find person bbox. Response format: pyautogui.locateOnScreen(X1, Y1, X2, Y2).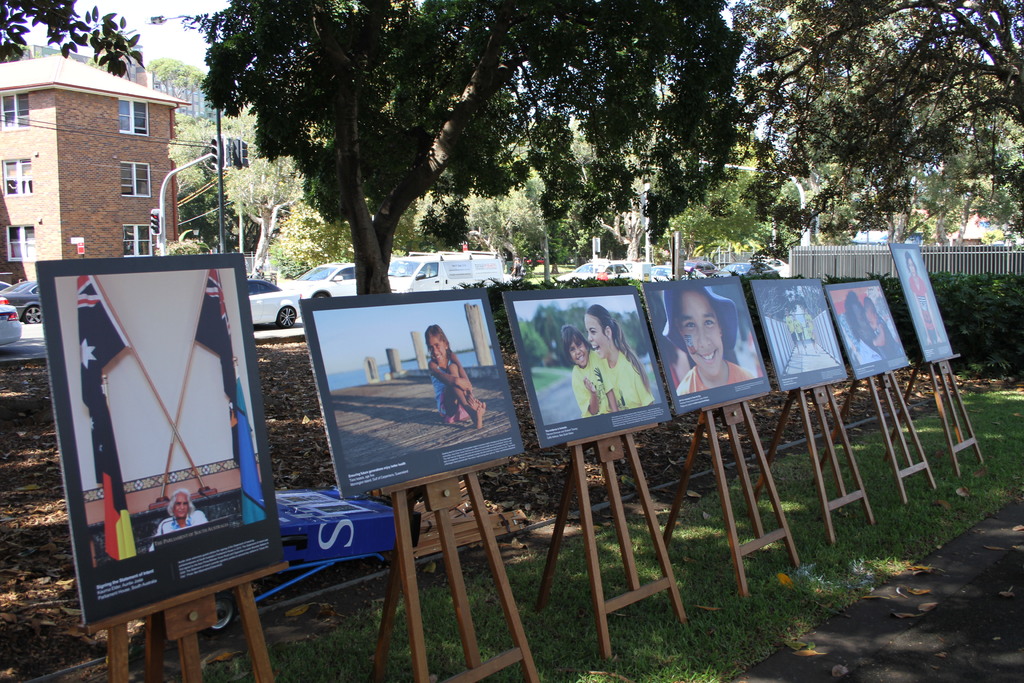
pyautogui.locateOnScreen(677, 297, 742, 412).
